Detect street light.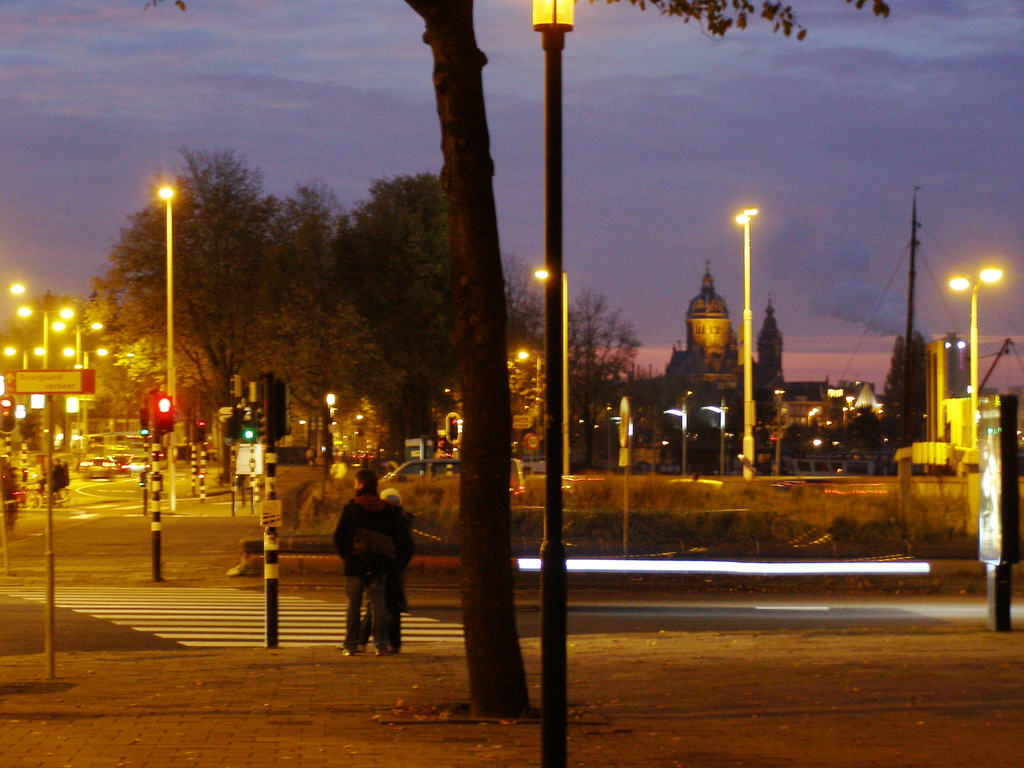
Detected at <box>534,266,573,478</box>.
